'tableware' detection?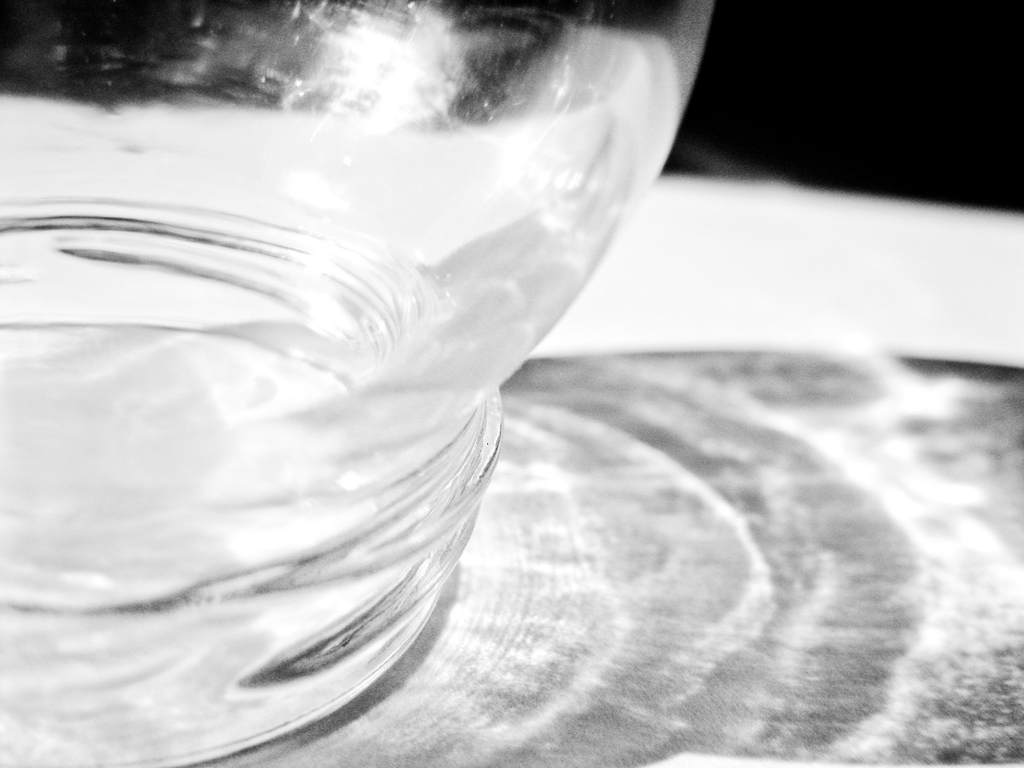
l=0, t=0, r=716, b=767
